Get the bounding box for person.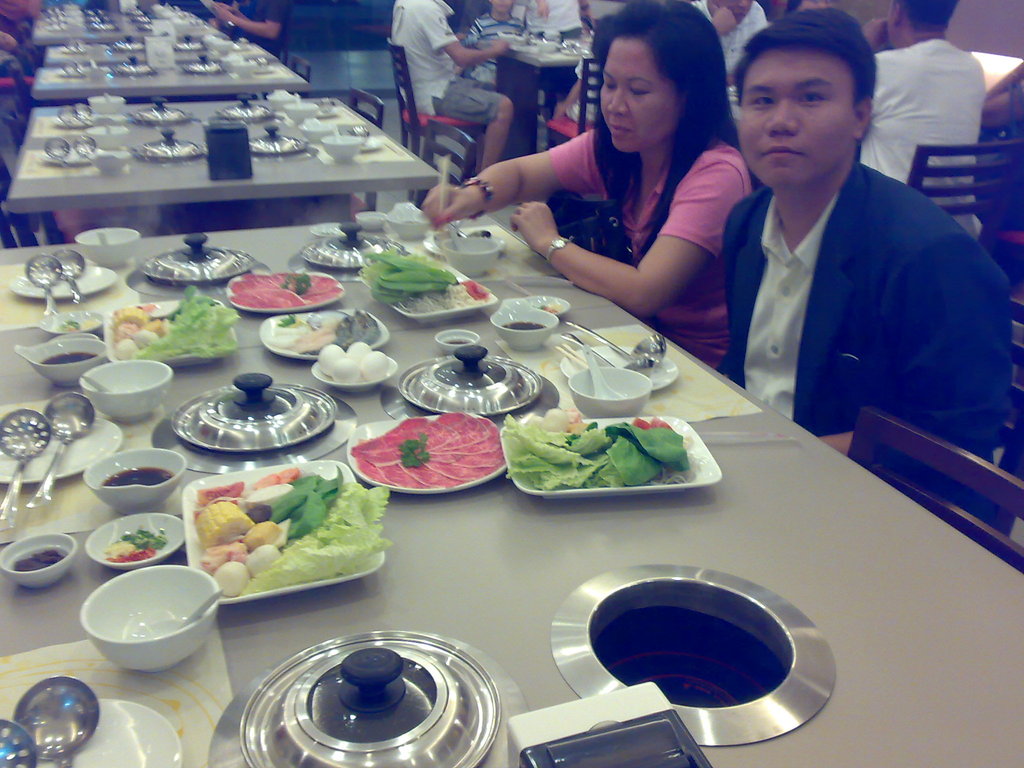
x1=422 y1=0 x2=749 y2=397.
